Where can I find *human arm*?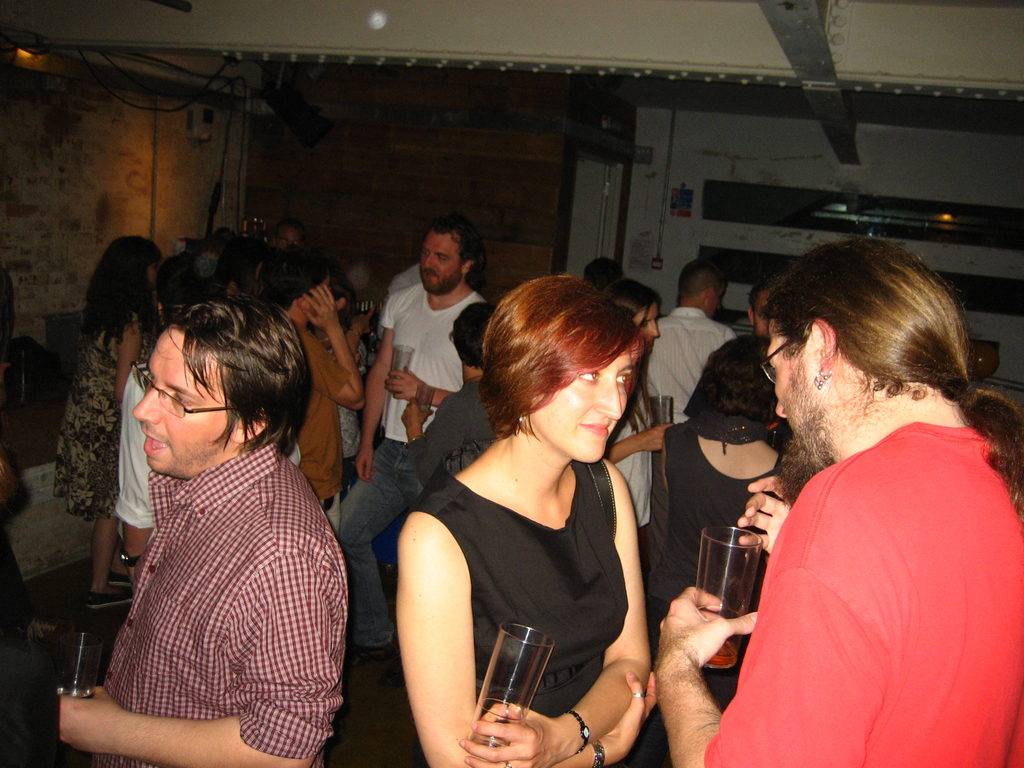
You can find it at box=[297, 285, 367, 414].
